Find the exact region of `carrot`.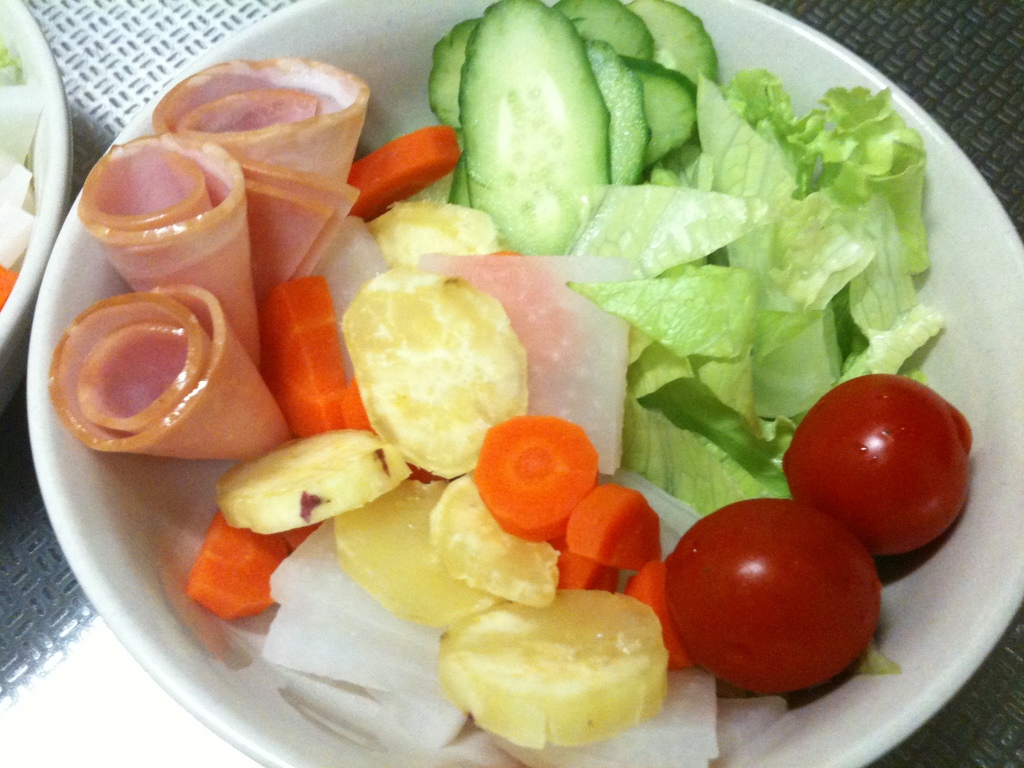
Exact region: box=[556, 549, 613, 593].
